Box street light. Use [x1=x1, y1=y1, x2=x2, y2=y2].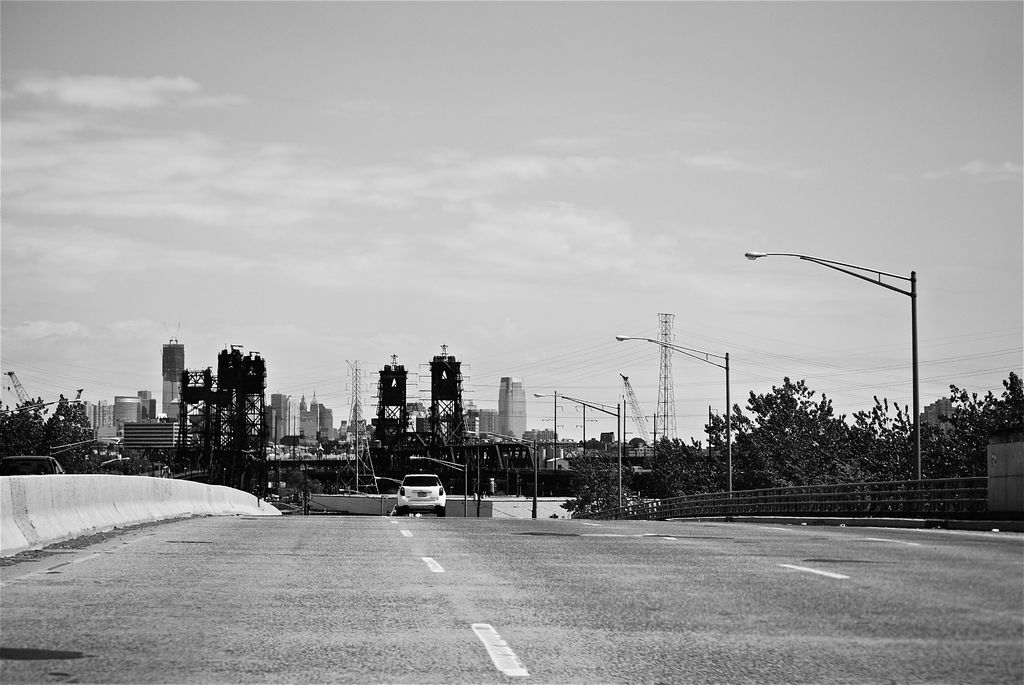
[x1=533, y1=390, x2=620, y2=512].
